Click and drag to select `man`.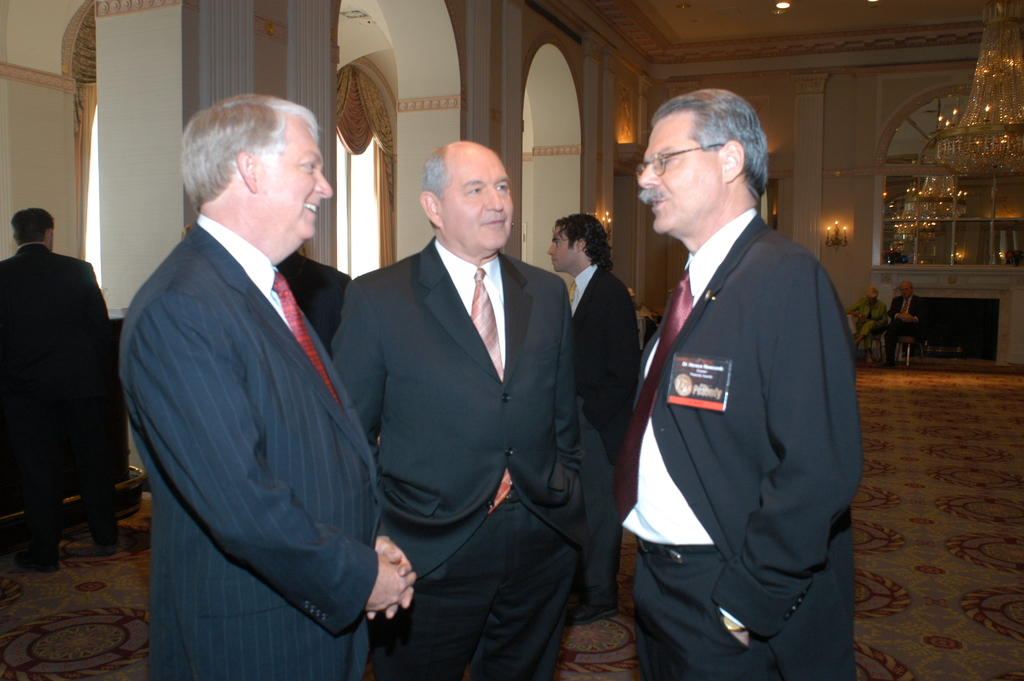
Selection: crop(275, 252, 357, 366).
